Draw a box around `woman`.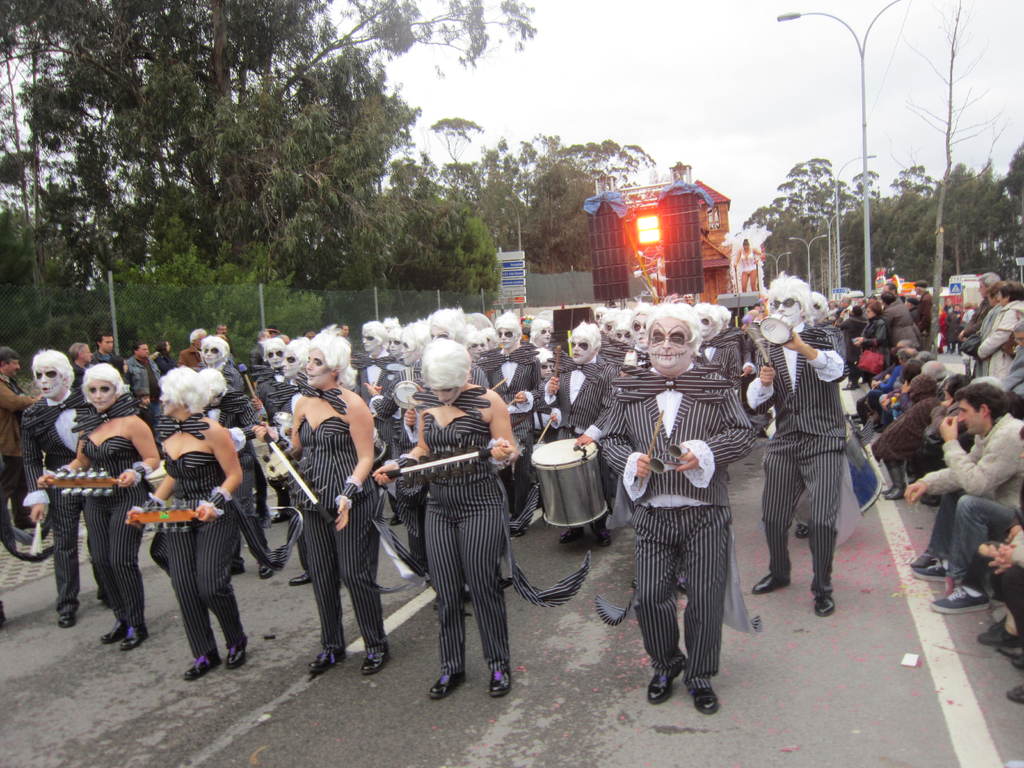
region(284, 338, 372, 673).
